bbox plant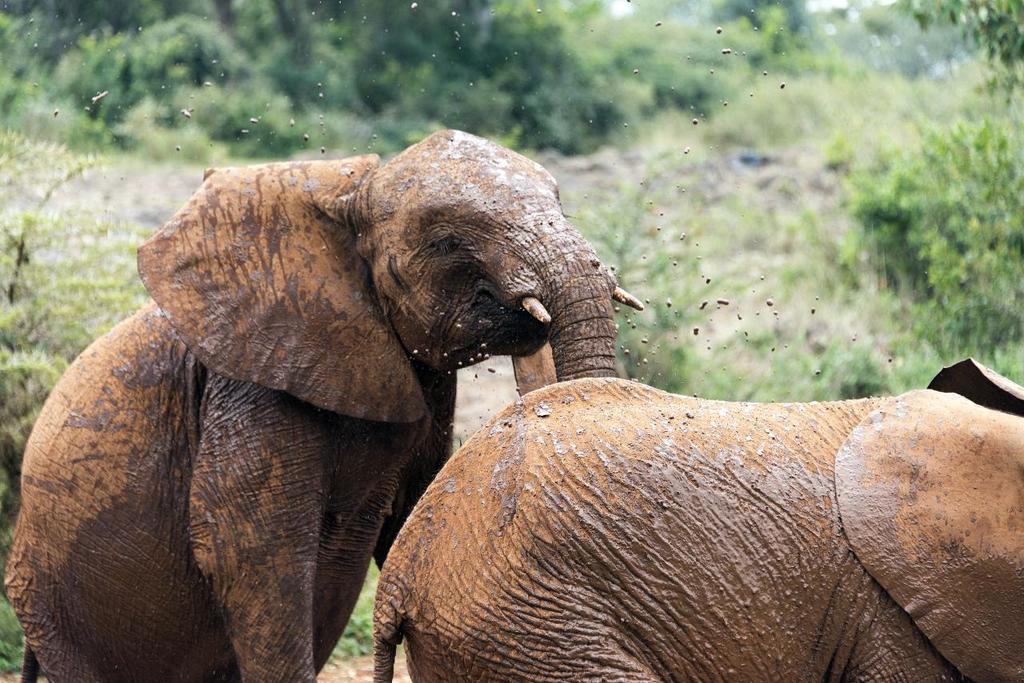
<region>316, 555, 412, 663</region>
